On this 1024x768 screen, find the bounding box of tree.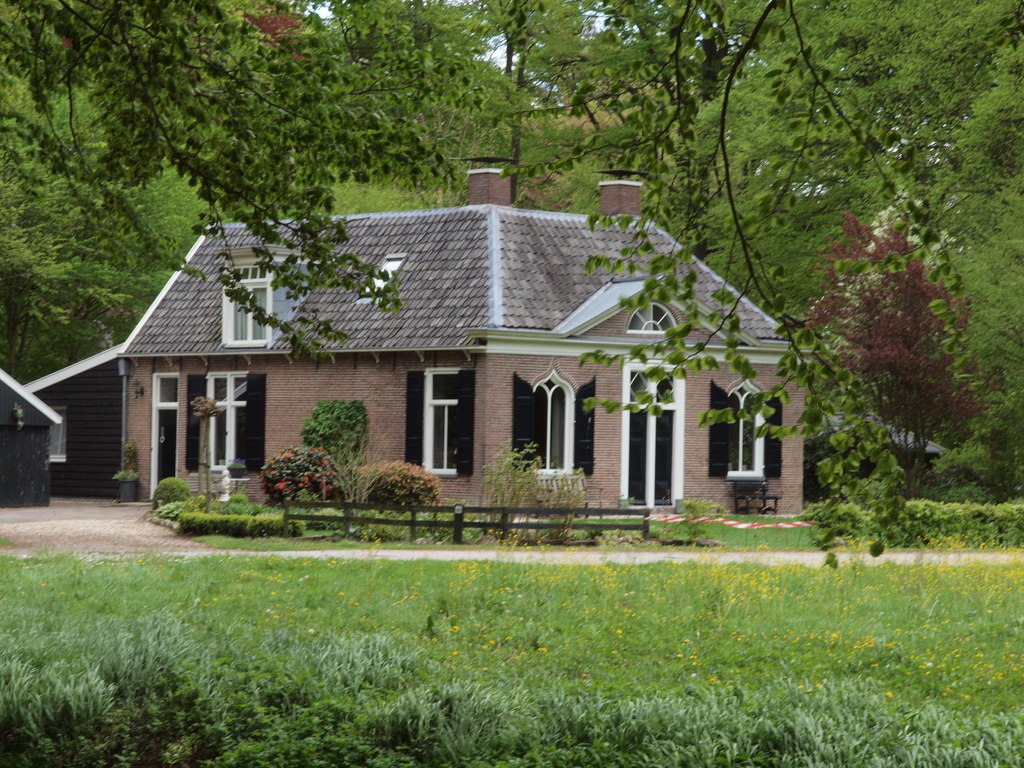
Bounding box: (815, 170, 979, 499).
